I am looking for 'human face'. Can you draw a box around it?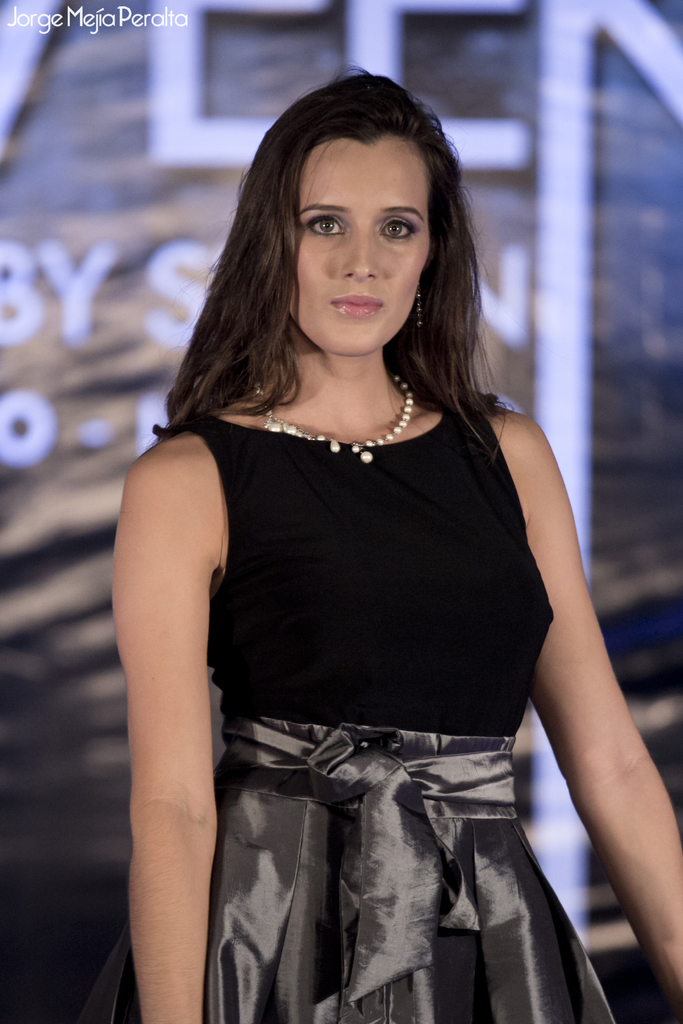
Sure, the bounding box is select_region(292, 148, 432, 356).
